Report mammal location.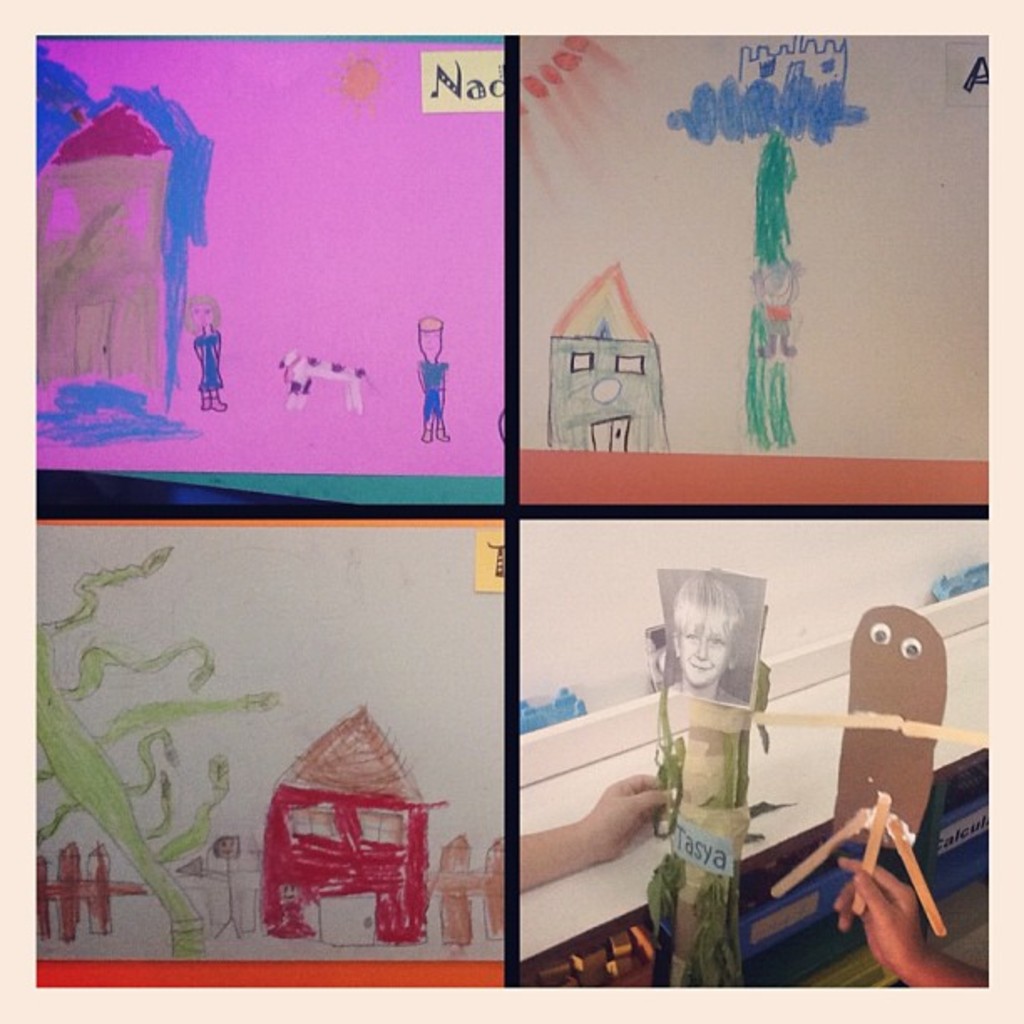
Report: crop(179, 291, 224, 412).
